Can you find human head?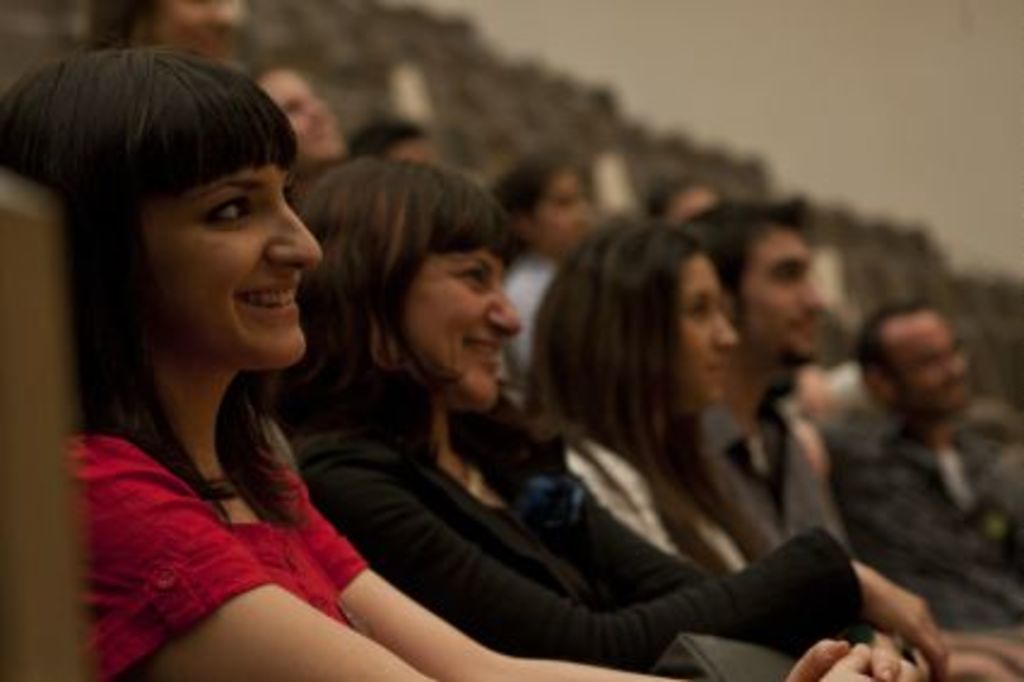
Yes, bounding box: box(0, 48, 342, 431).
